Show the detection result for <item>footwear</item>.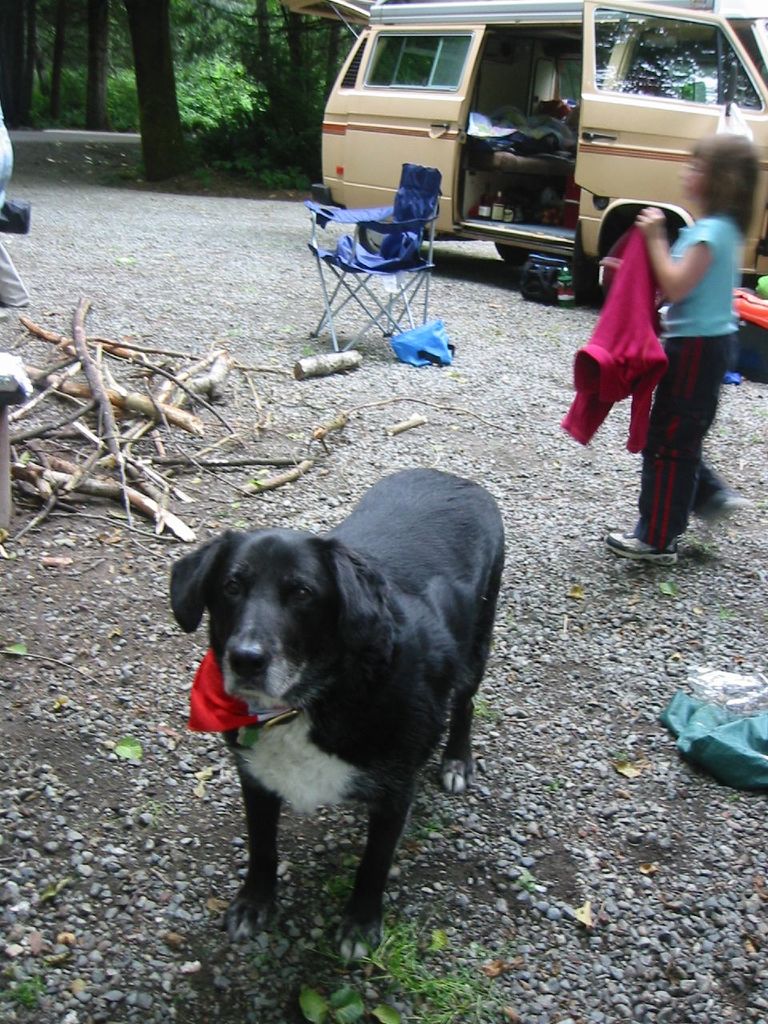
crop(604, 529, 680, 564).
